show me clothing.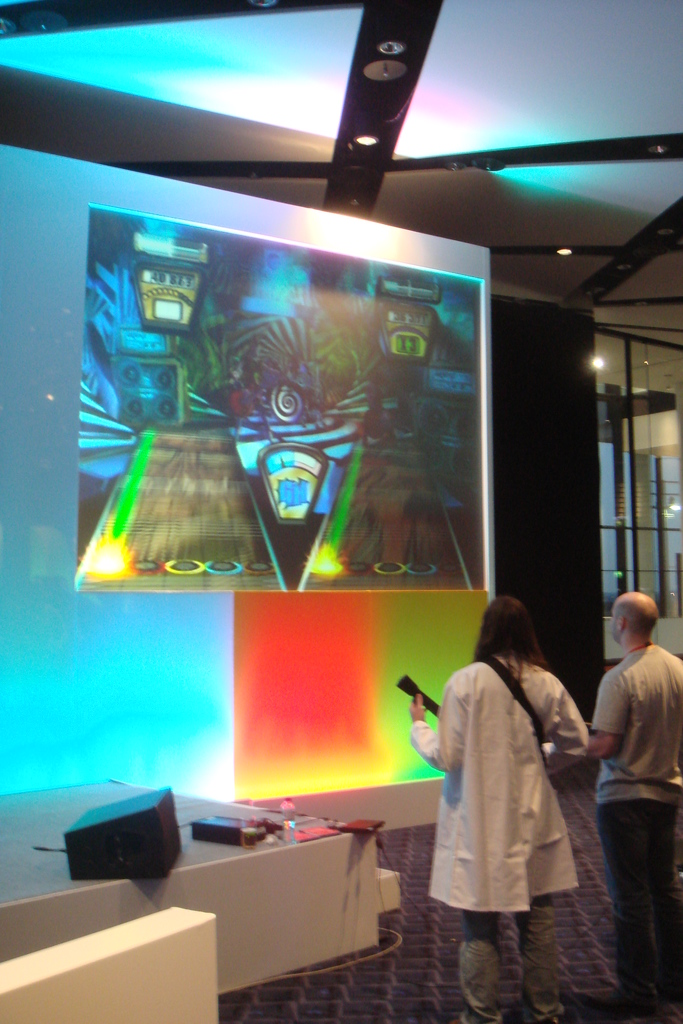
clothing is here: <region>412, 650, 608, 945</region>.
